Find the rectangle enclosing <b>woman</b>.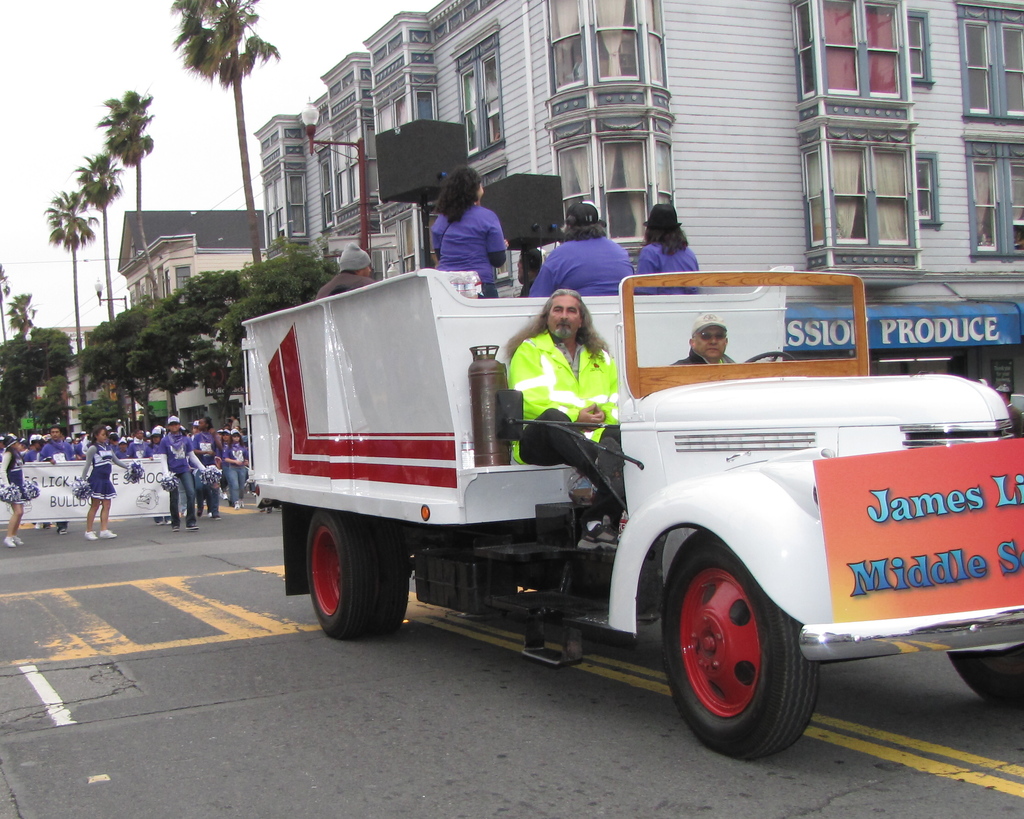
locate(78, 424, 131, 543).
